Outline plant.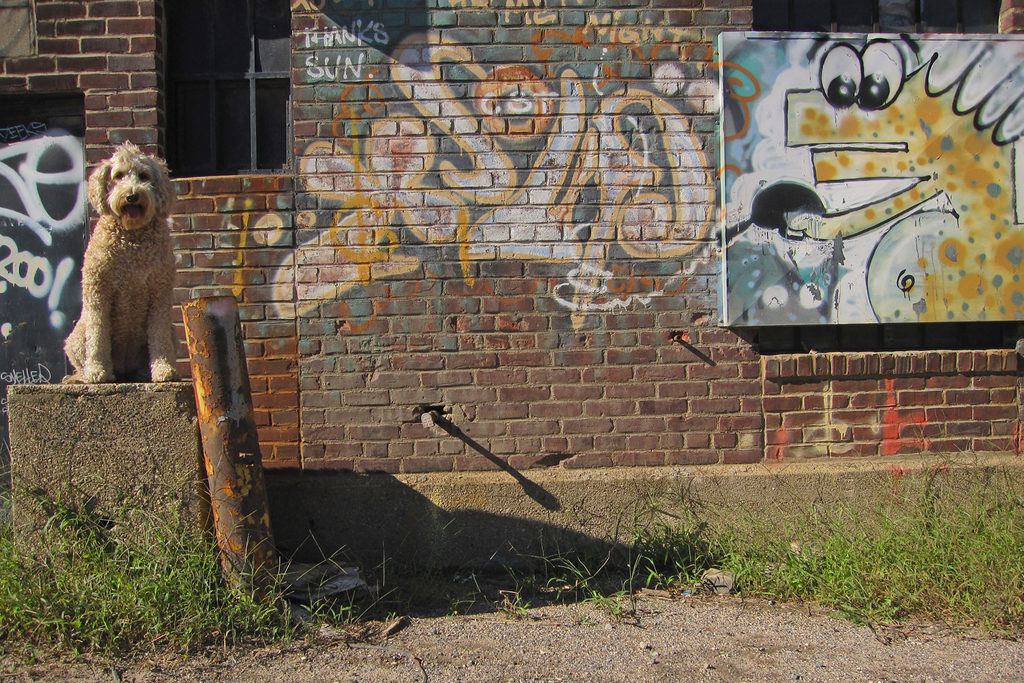
Outline: box(444, 511, 623, 630).
